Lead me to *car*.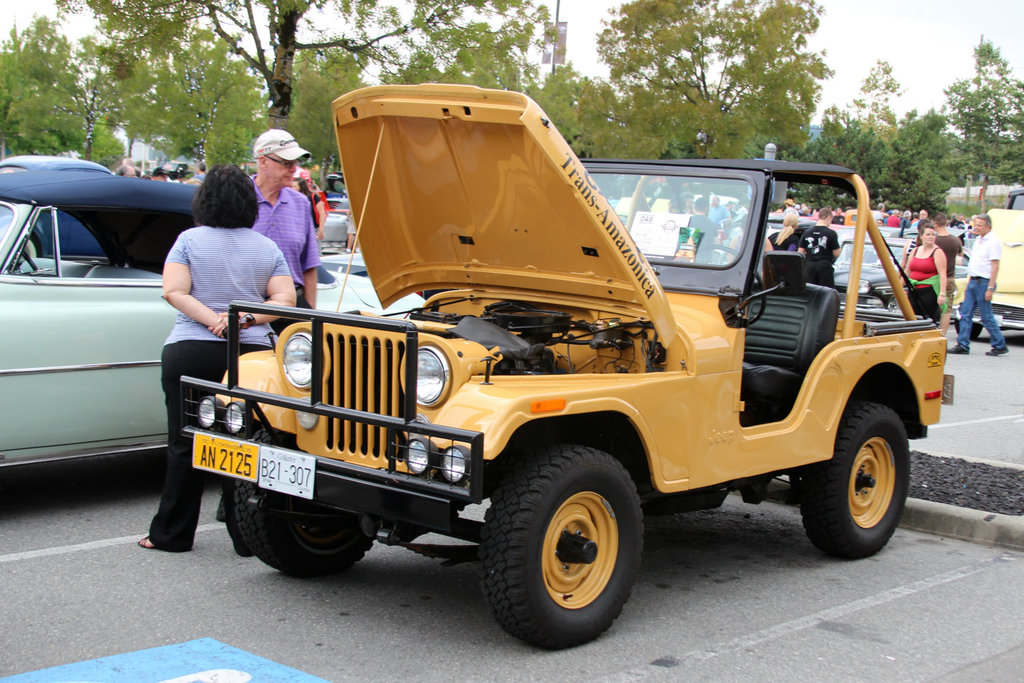
Lead to <region>826, 232, 981, 310</region>.
